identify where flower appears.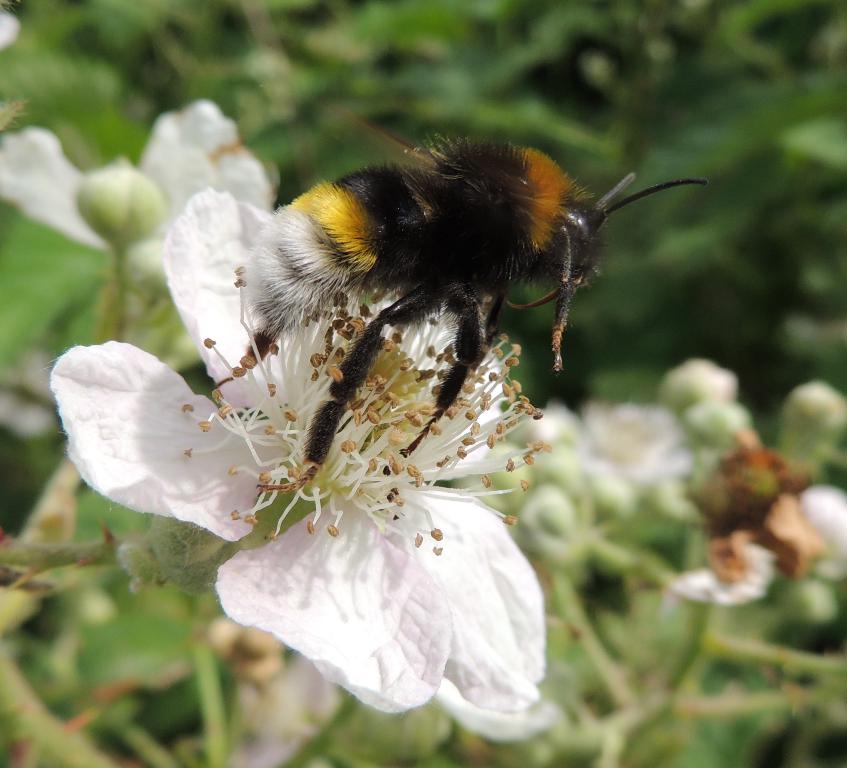
Appears at bbox=[53, 324, 310, 558].
